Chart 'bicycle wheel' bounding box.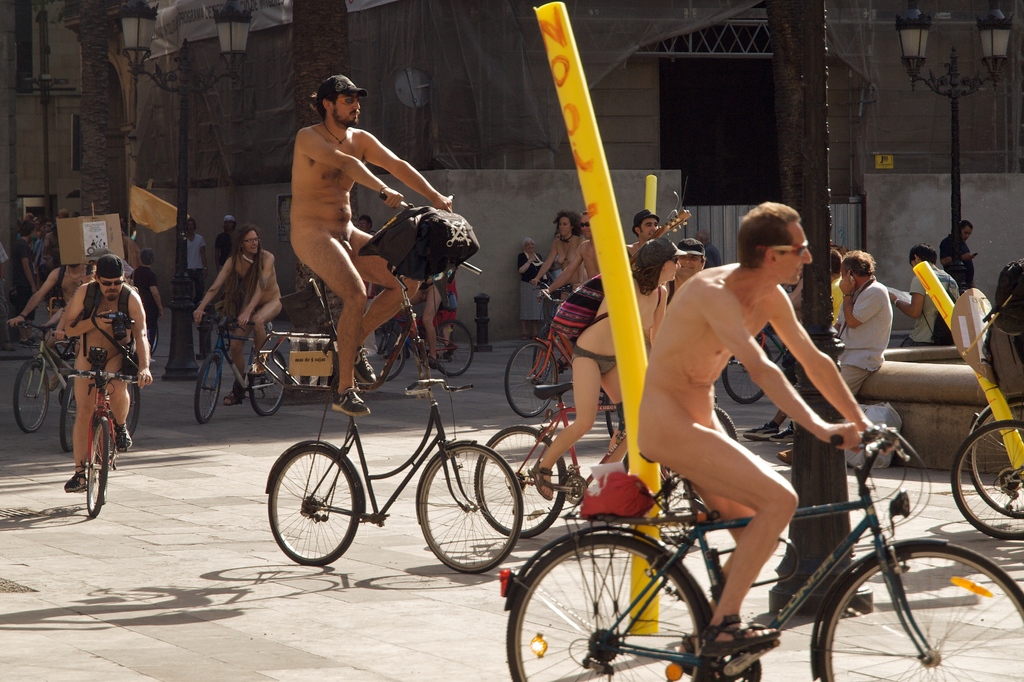
Charted: locate(505, 530, 717, 681).
